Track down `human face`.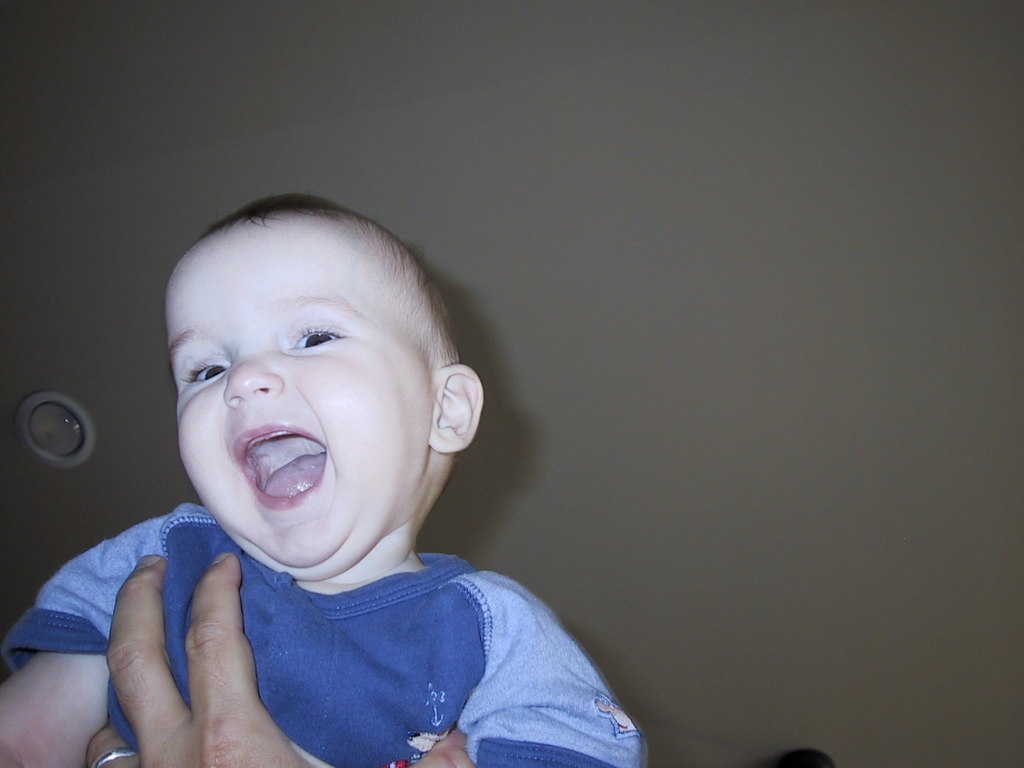
Tracked to locate(163, 214, 436, 571).
